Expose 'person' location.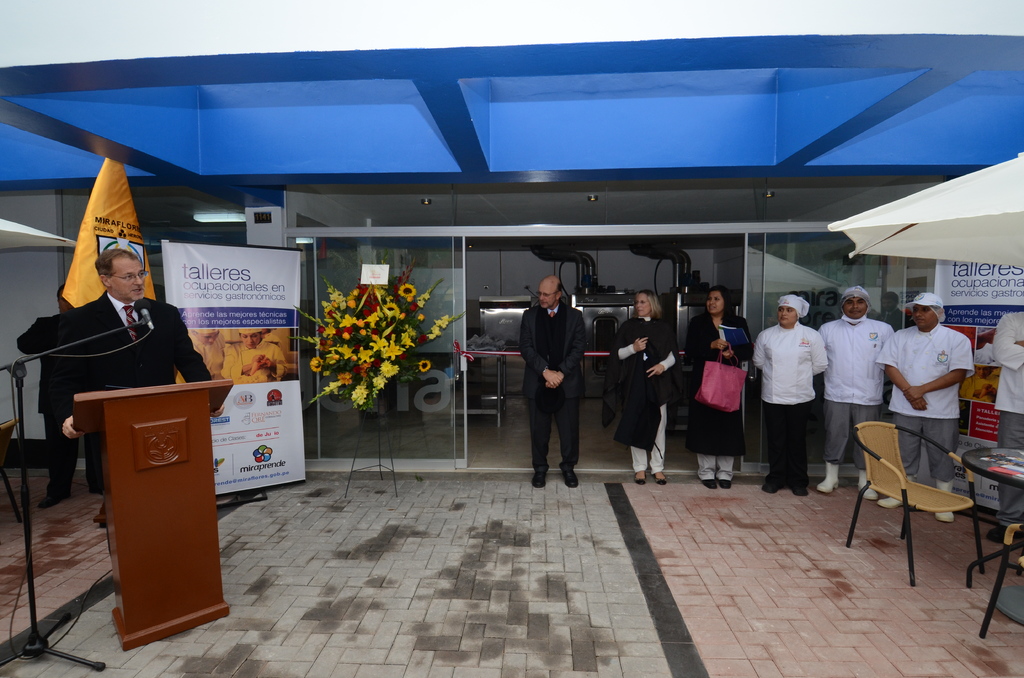
Exposed at BBox(682, 285, 750, 487).
